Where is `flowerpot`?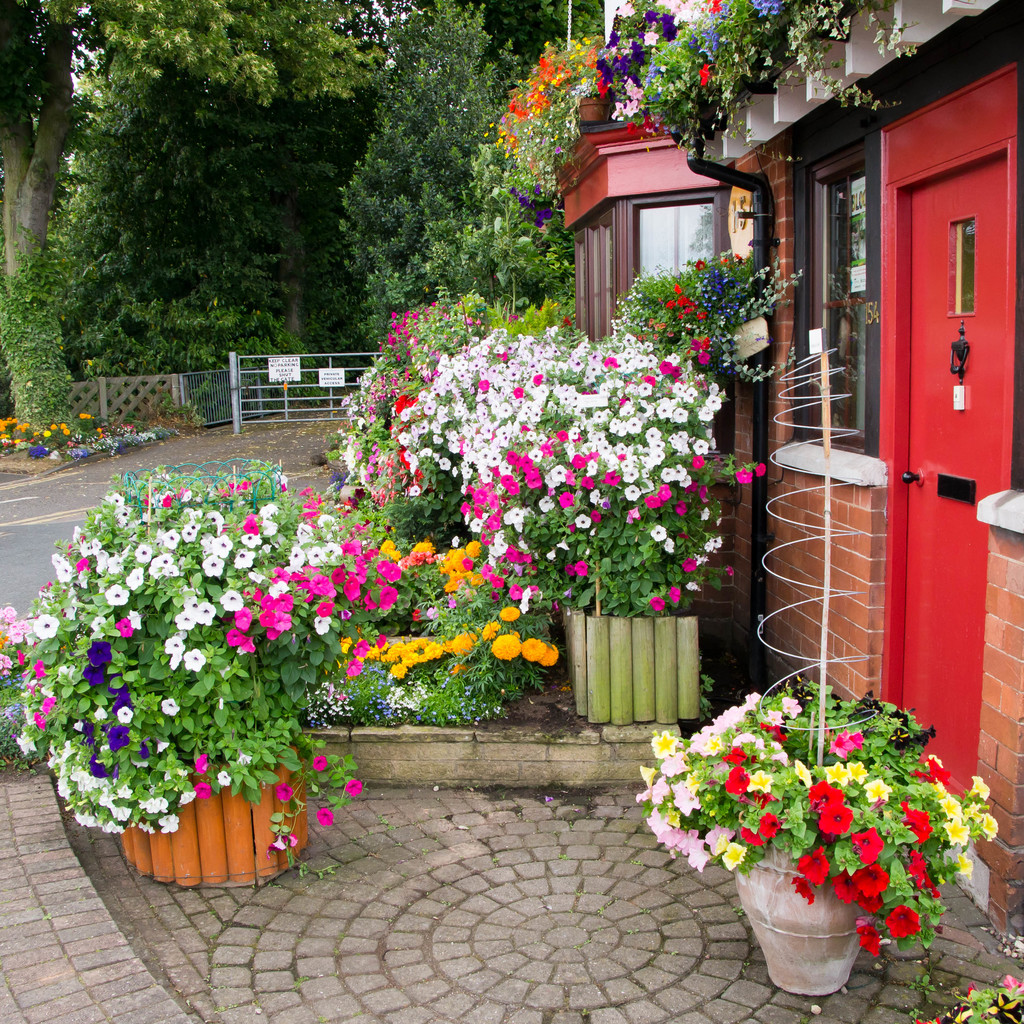
118 750 303 893.
